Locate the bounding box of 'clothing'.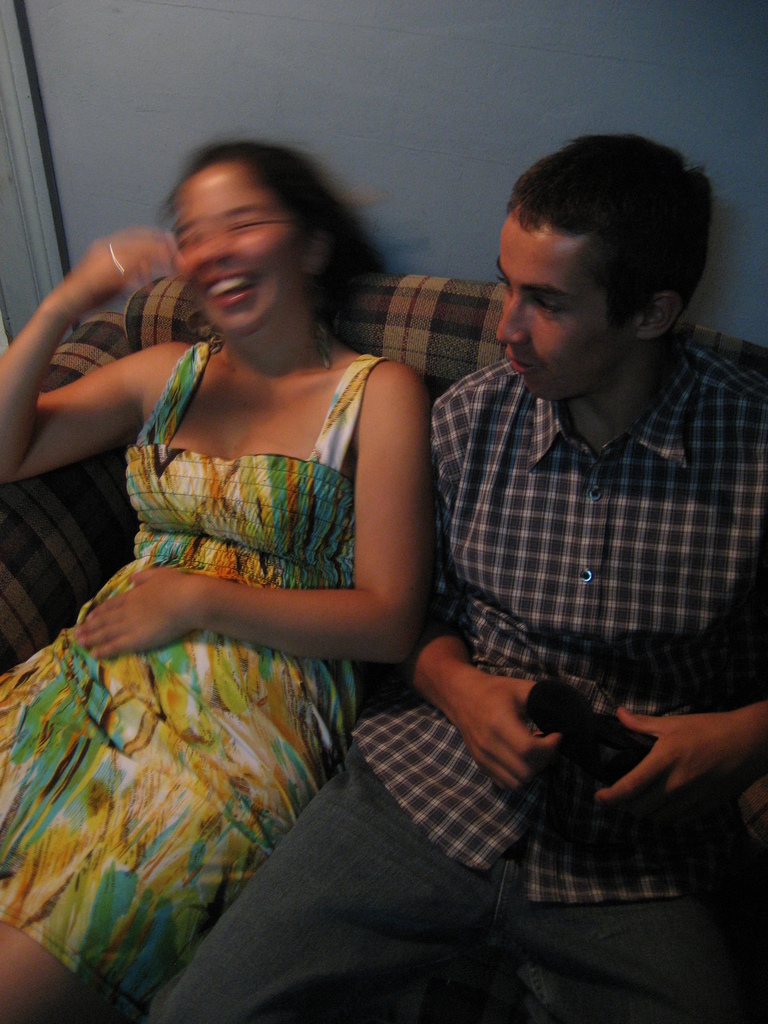
Bounding box: left=143, top=326, right=767, bottom=1023.
